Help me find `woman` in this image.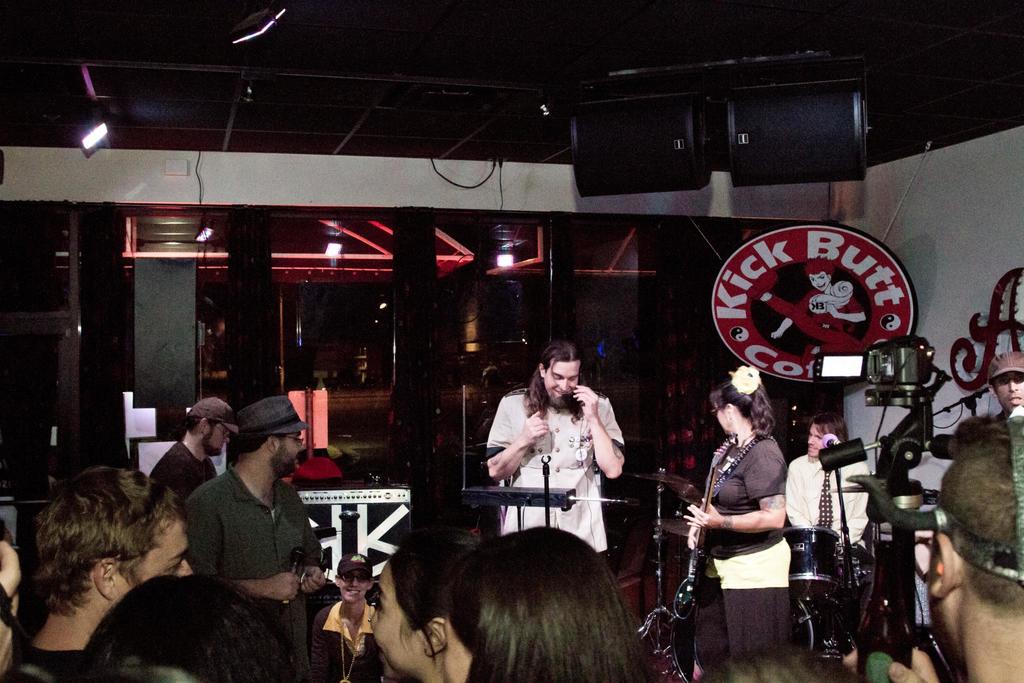
Found it: [x1=693, y1=352, x2=815, y2=677].
